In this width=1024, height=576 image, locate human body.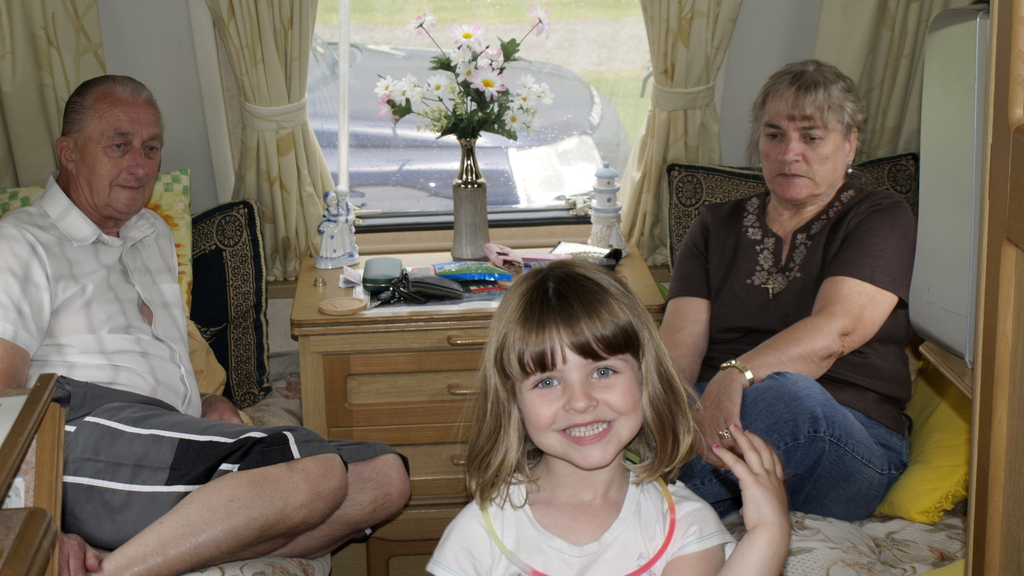
Bounding box: (left=428, top=260, right=797, bottom=575).
